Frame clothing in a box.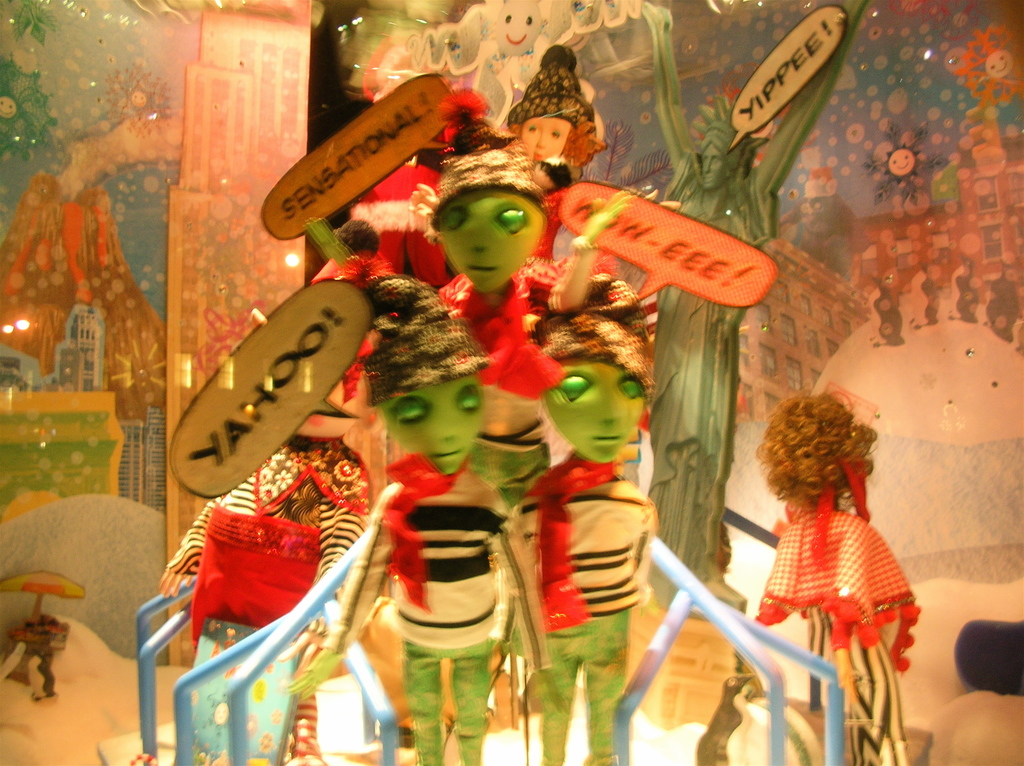
x1=536, y1=156, x2=570, y2=194.
